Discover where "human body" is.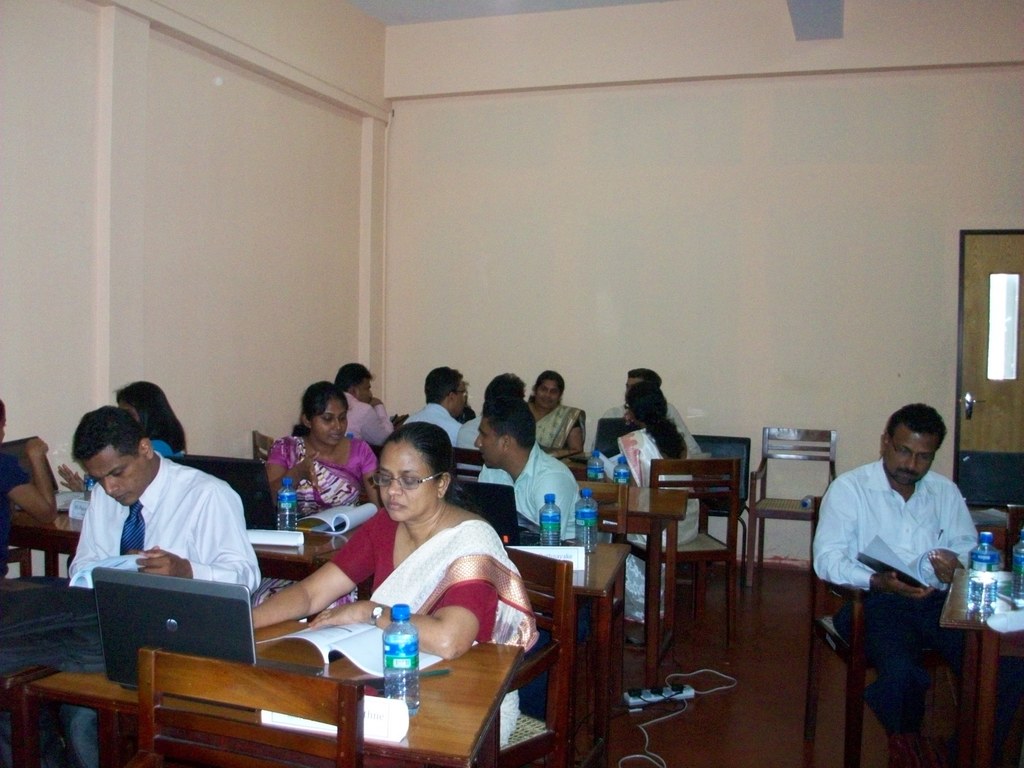
Discovered at [268, 381, 387, 523].
